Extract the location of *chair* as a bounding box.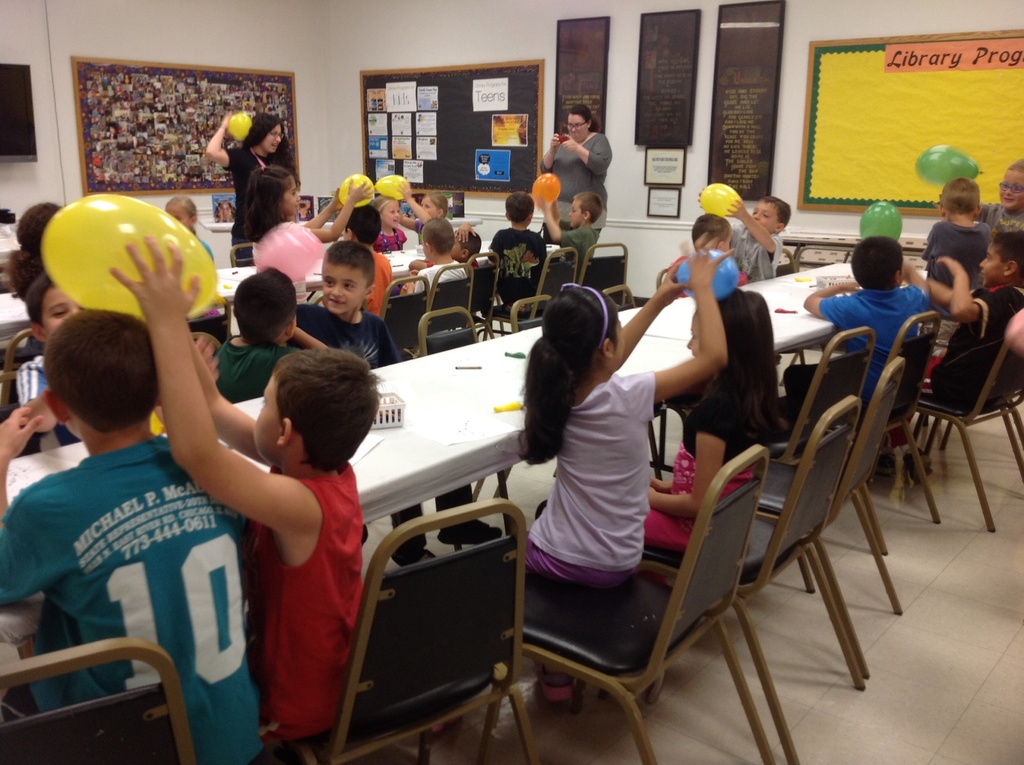
detection(380, 273, 432, 360).
